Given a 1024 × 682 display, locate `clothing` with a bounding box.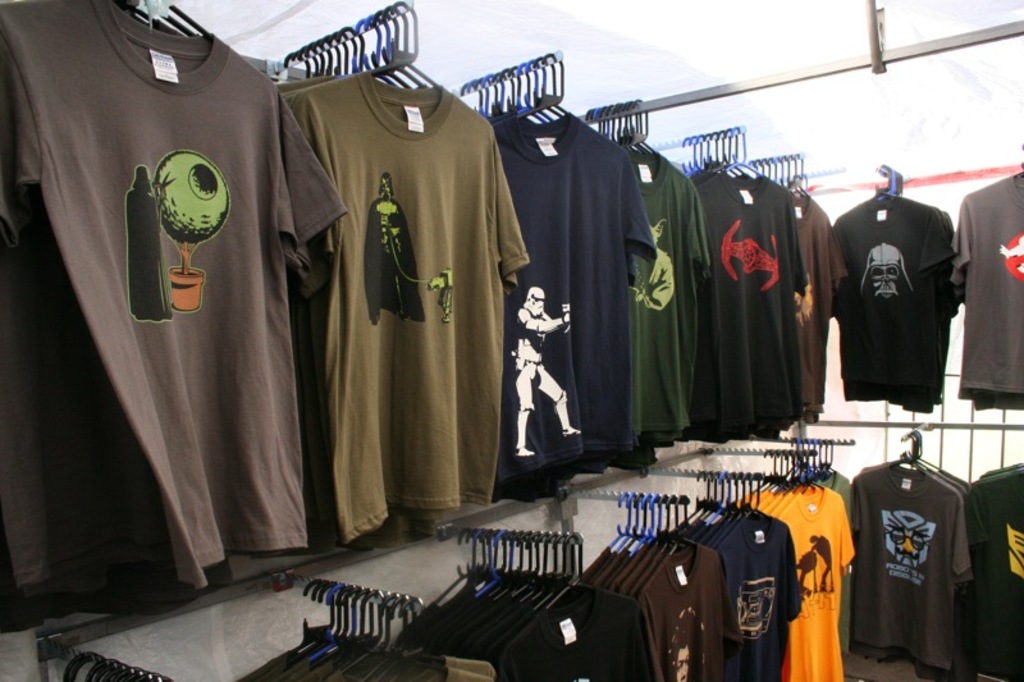
Located: {"x1": 266, "y1": 59, "x2": 522, "y2": 544}.
